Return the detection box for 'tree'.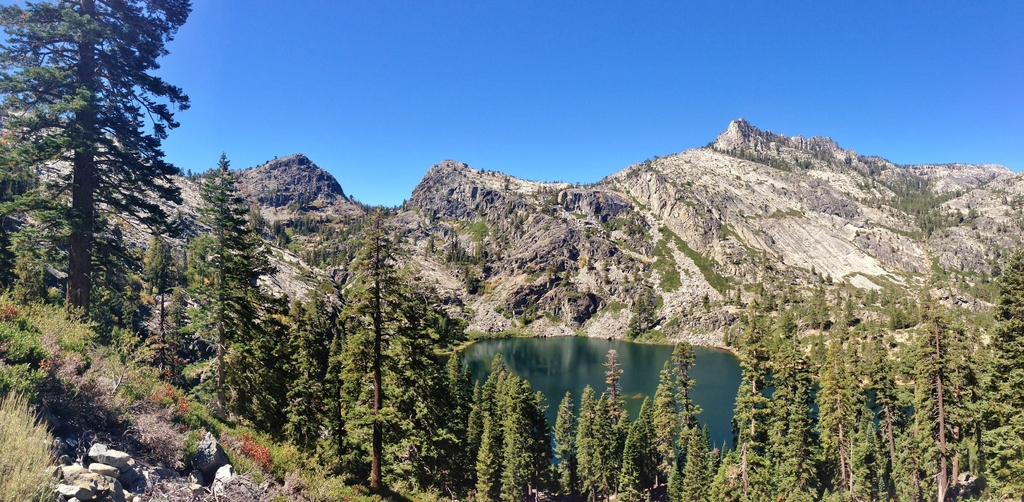
Rect(803, 335, 866, 501).
